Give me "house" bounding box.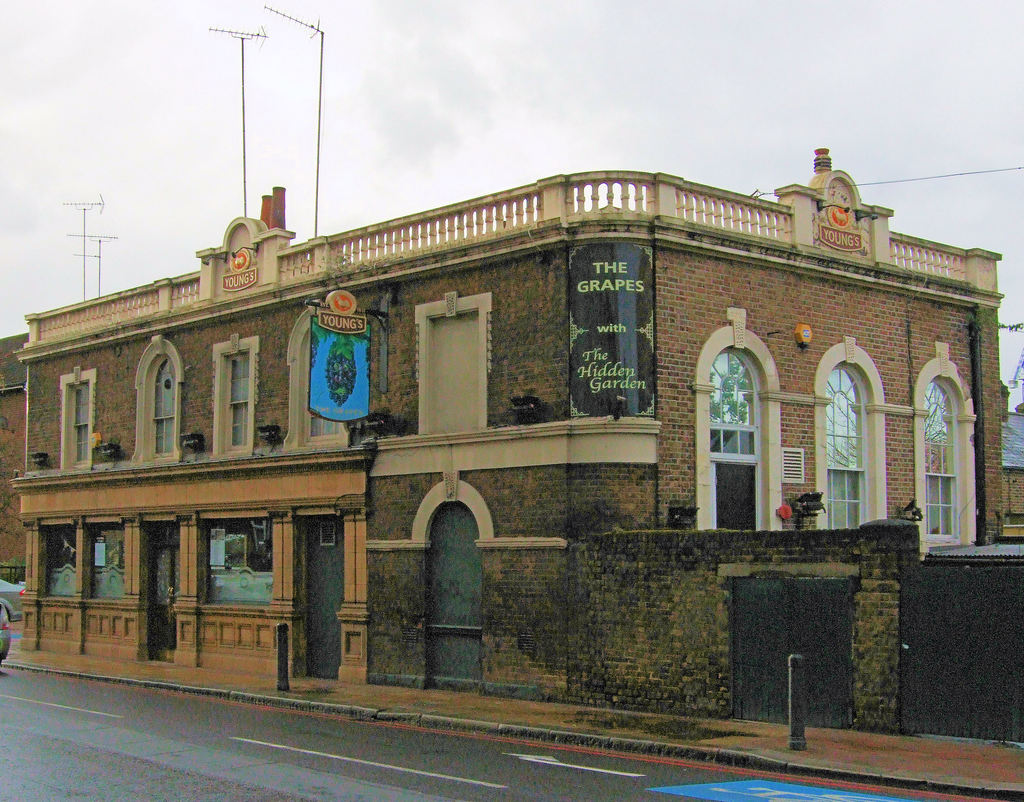
[0,106,1004,776].
